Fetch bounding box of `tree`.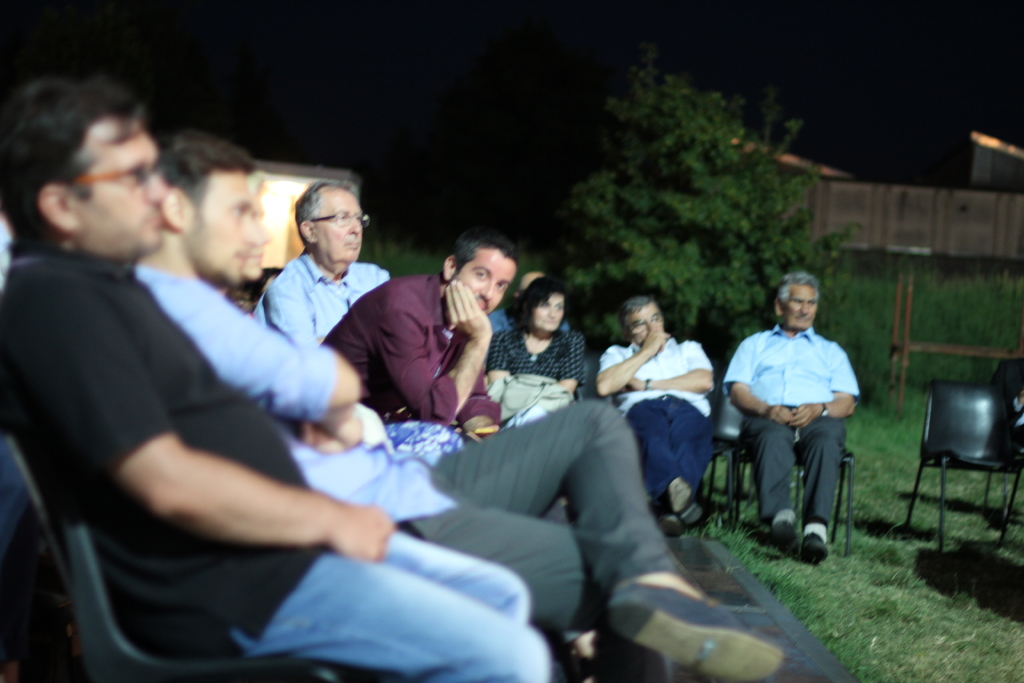
Bbox: select_region(531, 53, 842, 321).
